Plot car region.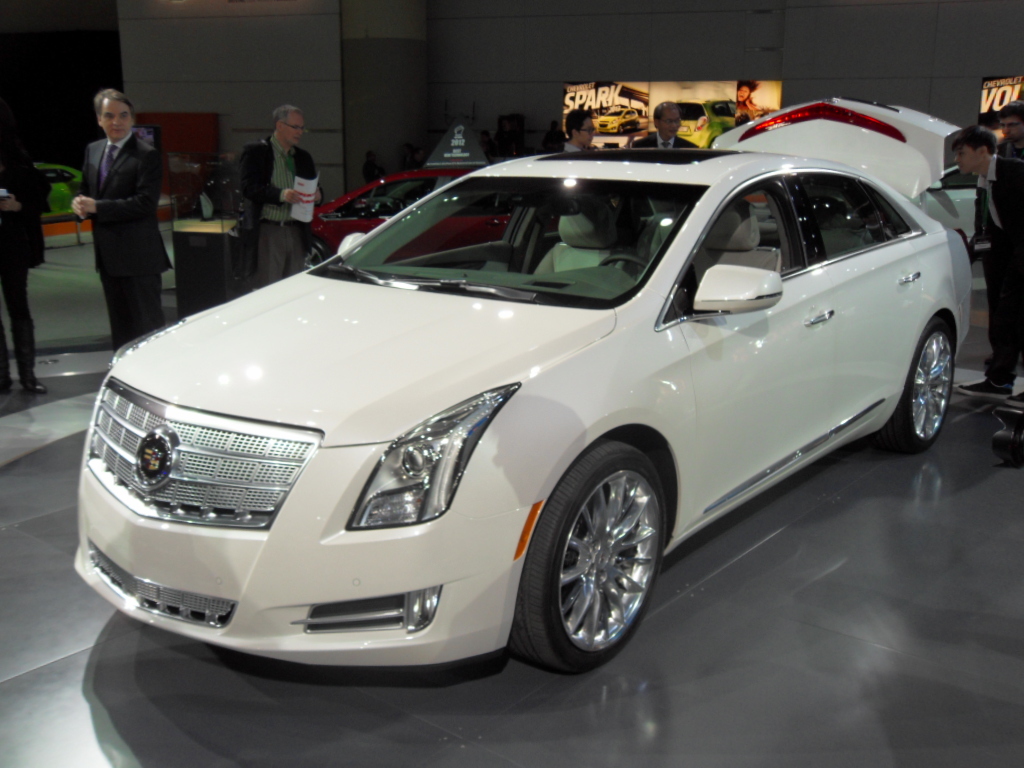
Plotted at [left=916, top=160, right=997, bottom=245].
